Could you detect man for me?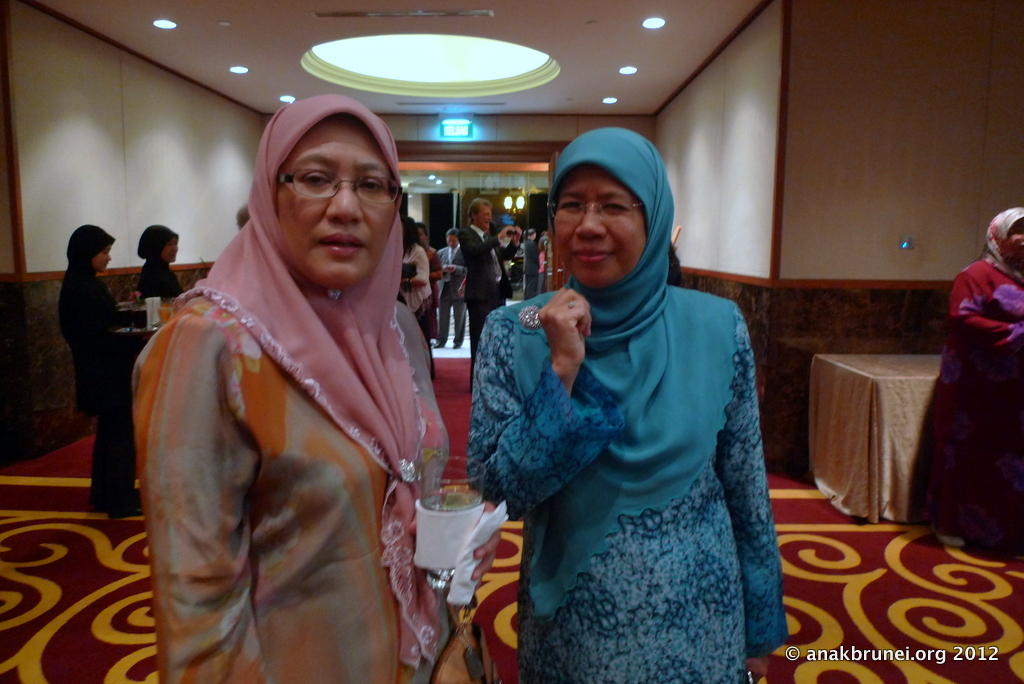
Detection result: crop(461, 201, 519, 397).
